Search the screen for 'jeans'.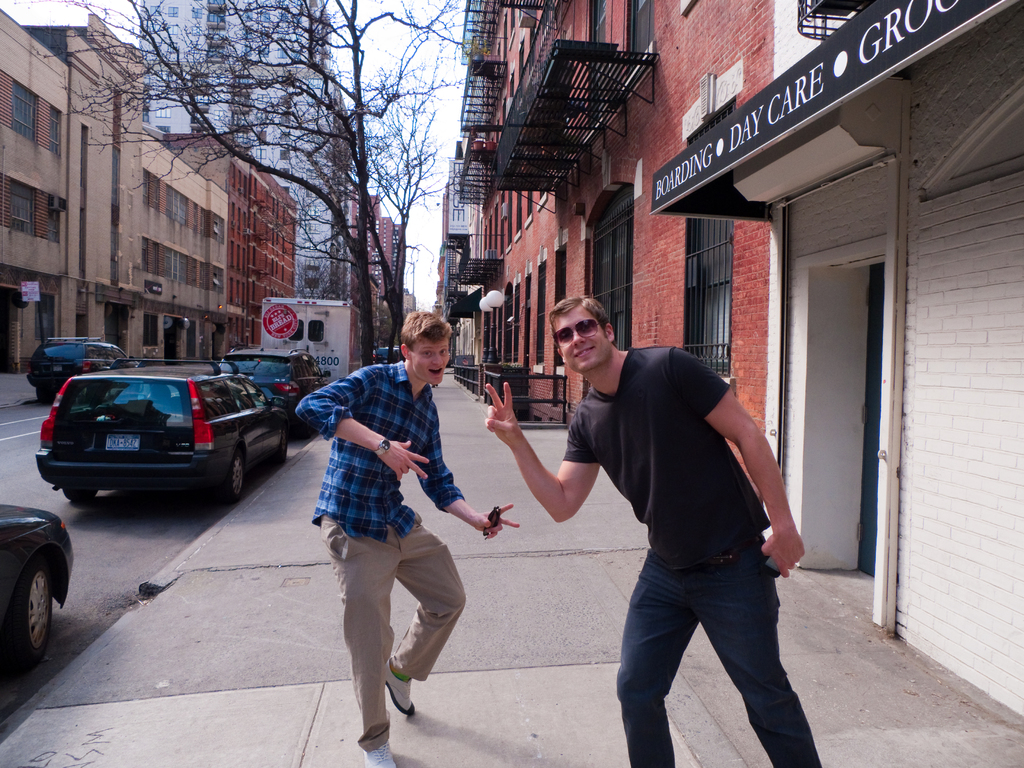
Found at box(596, 543, 816, 752).
